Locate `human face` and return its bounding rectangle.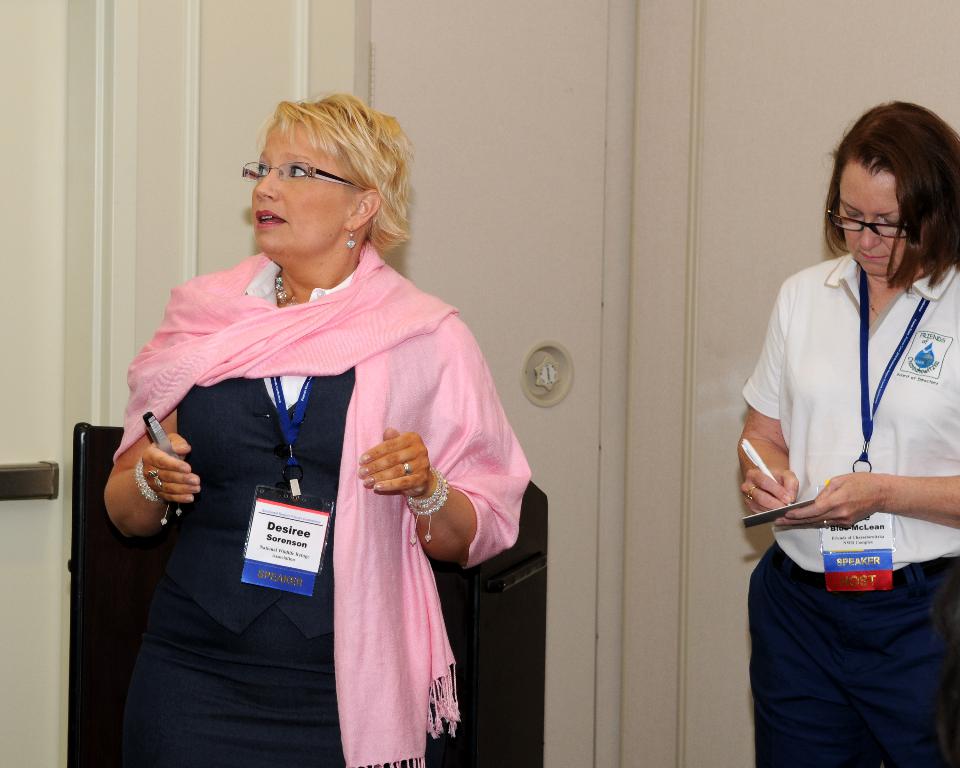
[842, 160, 916, 275].
